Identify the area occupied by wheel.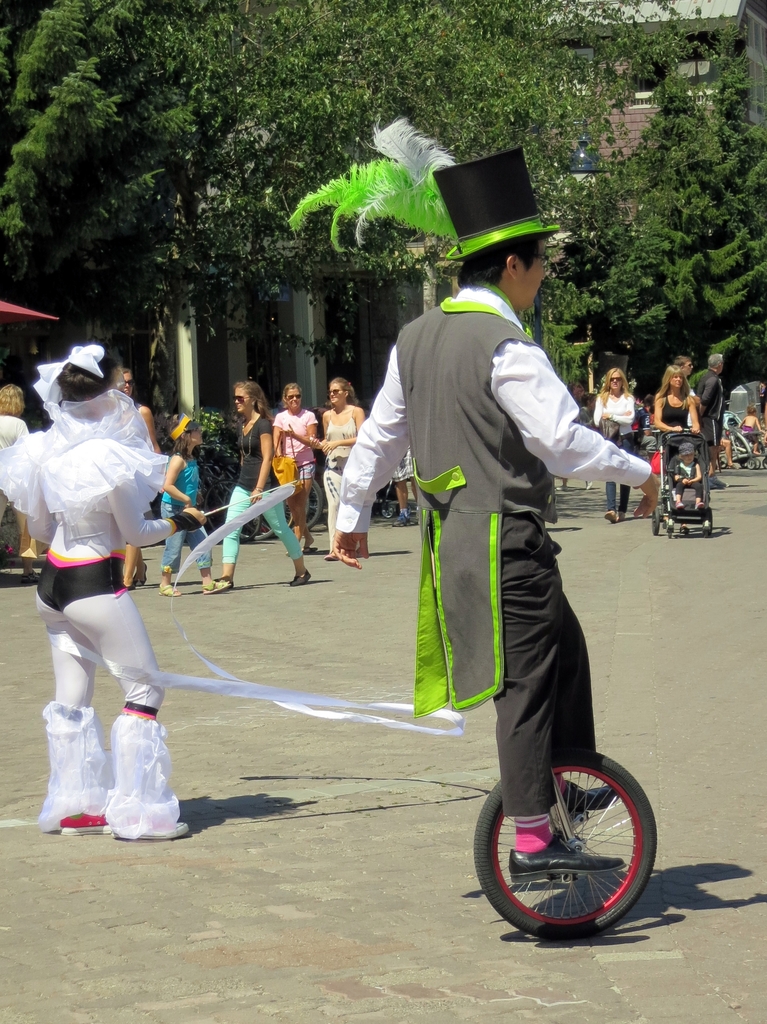
Area: {"left": 304, "top": 481, "right": 325, "bottom": 529}.
